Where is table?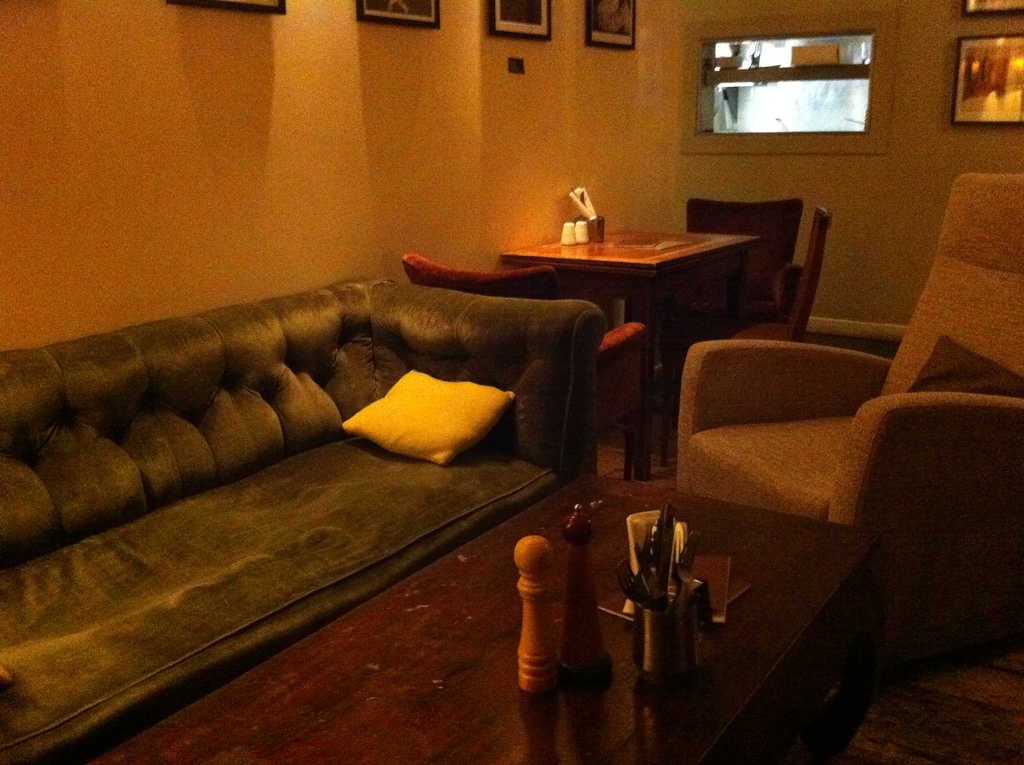
rect(90, 471, 878, 762).
